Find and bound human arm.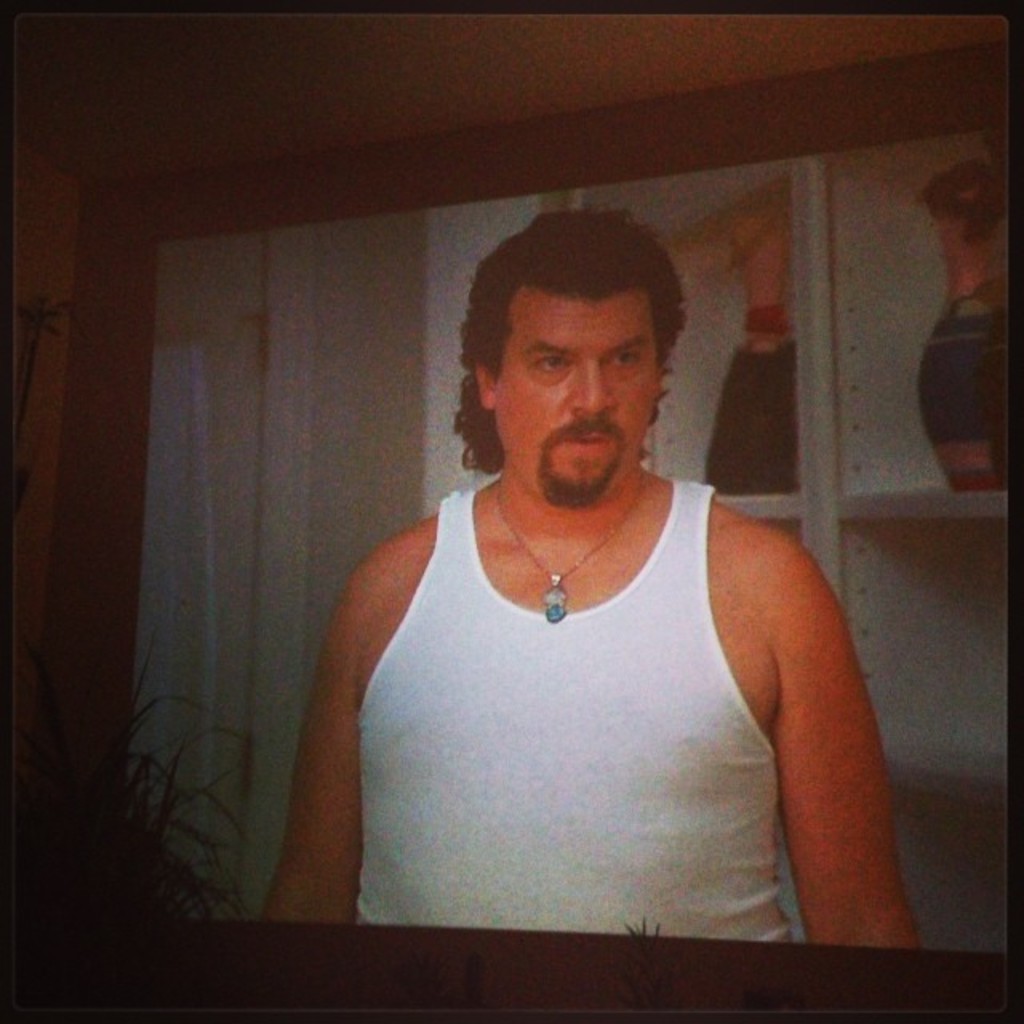
Bound: bbox(261, 581, 358, 925).
